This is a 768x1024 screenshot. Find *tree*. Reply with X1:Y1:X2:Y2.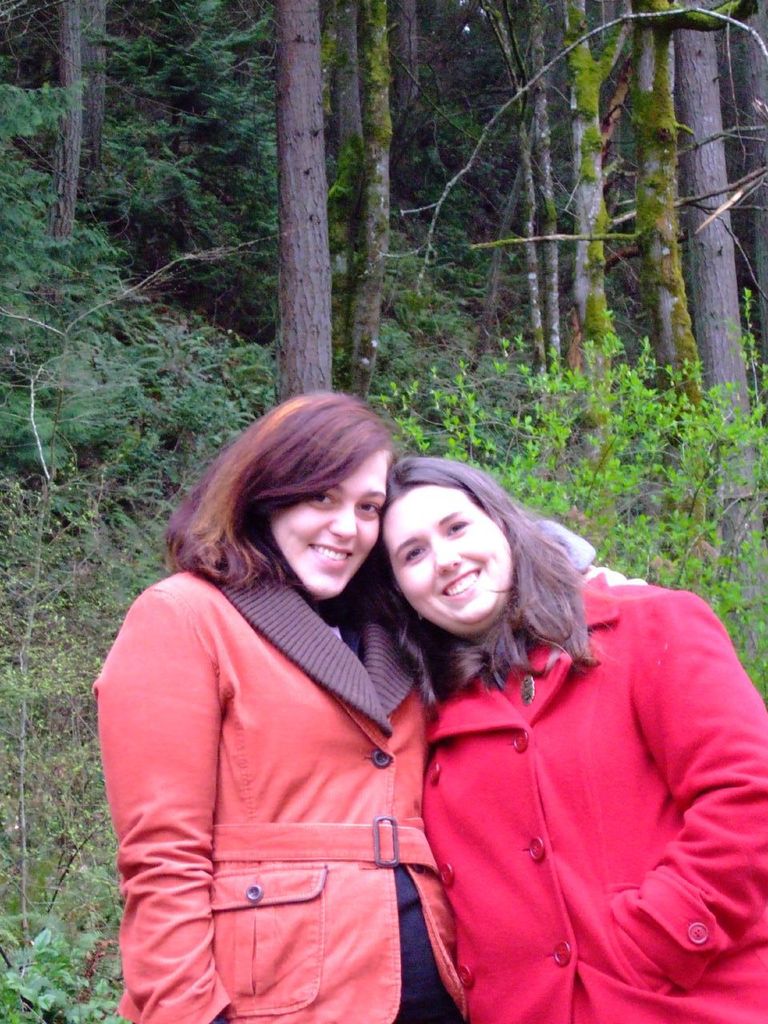
270:0:333:412.
